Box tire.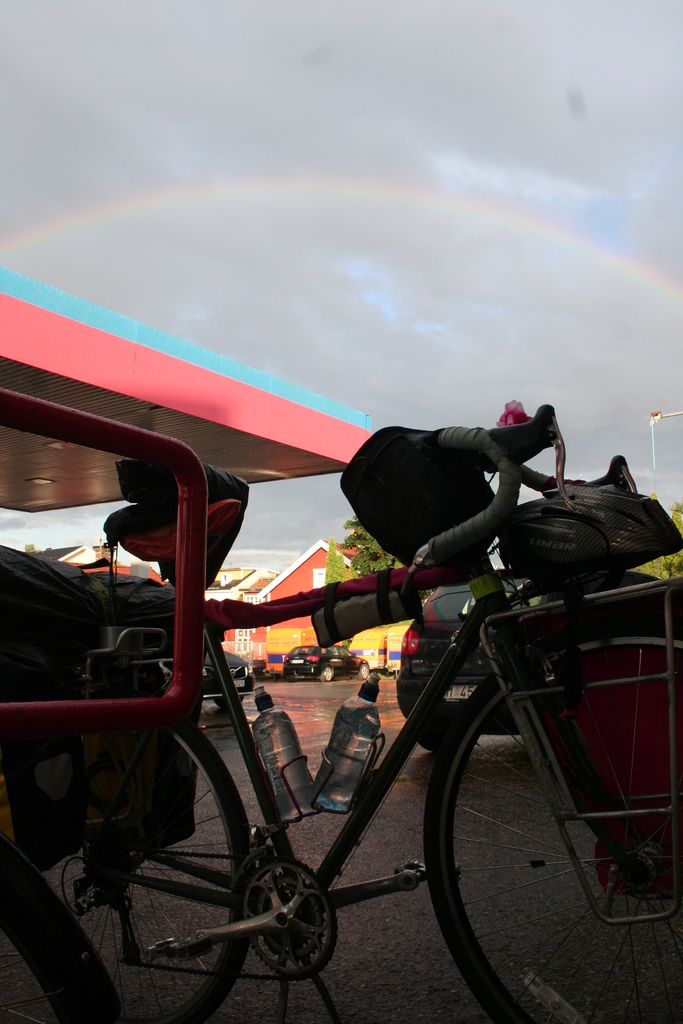
x1=284, y1=676, x2=295, y2=683.
